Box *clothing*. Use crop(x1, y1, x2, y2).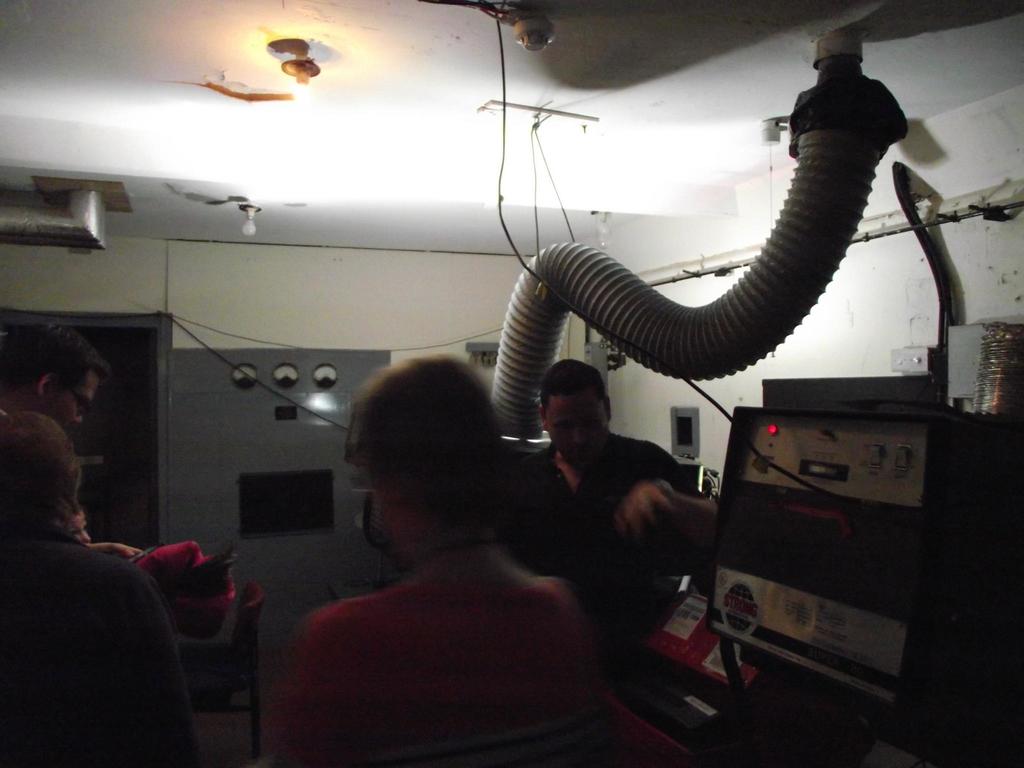
crop(259, 534, 655, 767).
